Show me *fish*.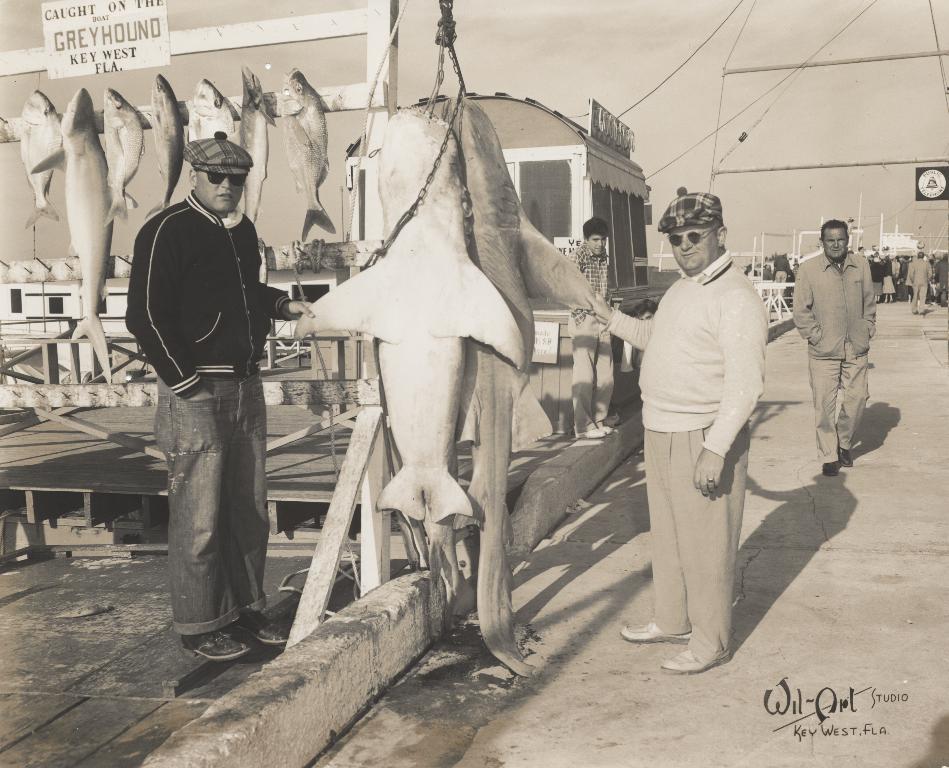
*fish* is here: (left=242, top=62, right=276, bottom=218).
